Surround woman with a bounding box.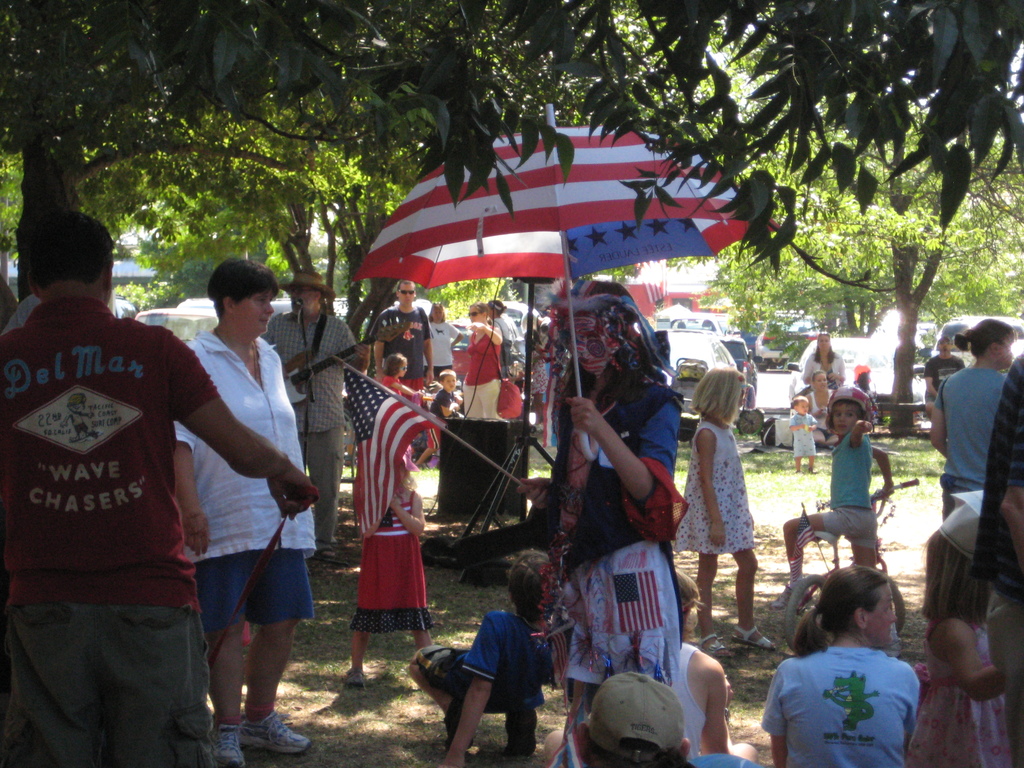
173/254/317/767.
